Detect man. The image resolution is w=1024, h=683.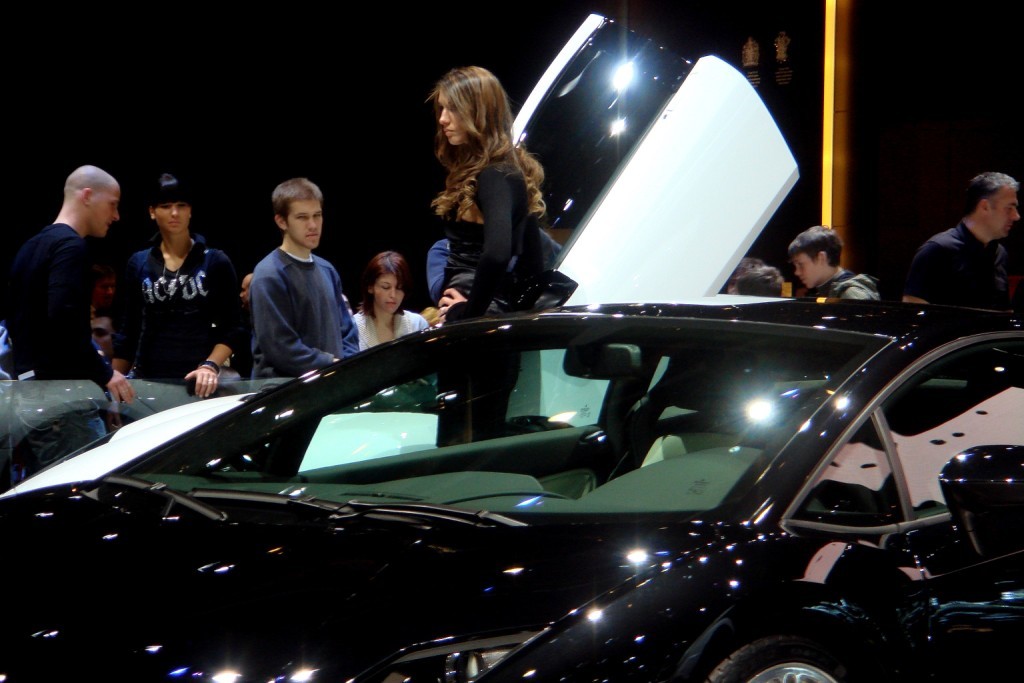
{"left": 237, "top": 171, "right": 356, "bottom": 377}.
